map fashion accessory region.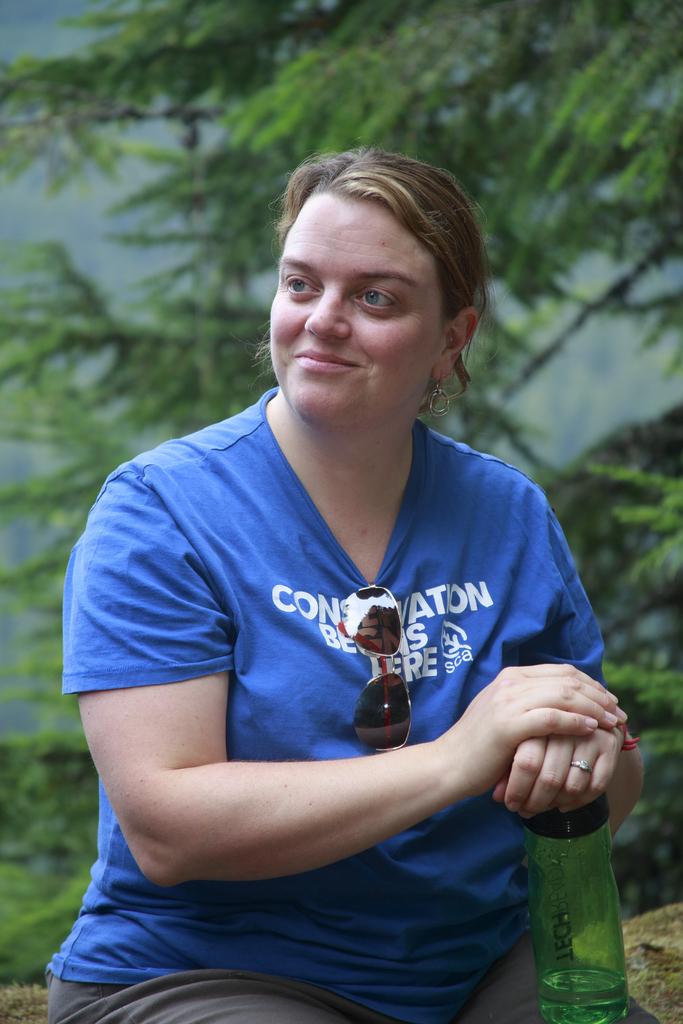
Mapped to bbox=[569, 756, 594, 778].
